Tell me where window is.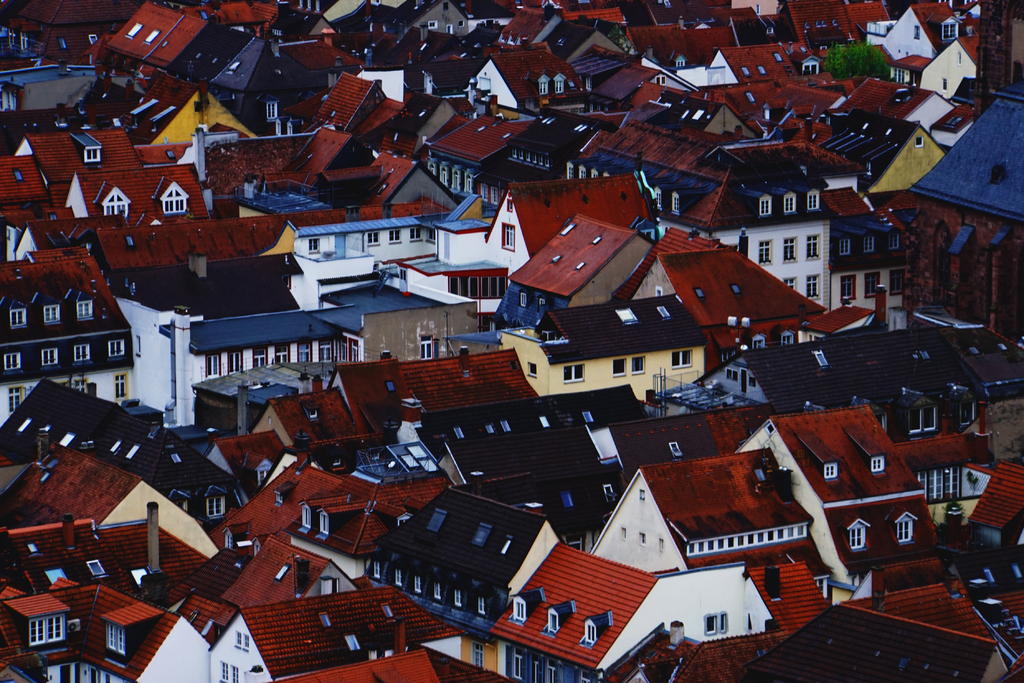
window is at rect(888, 504, 918, 541).
